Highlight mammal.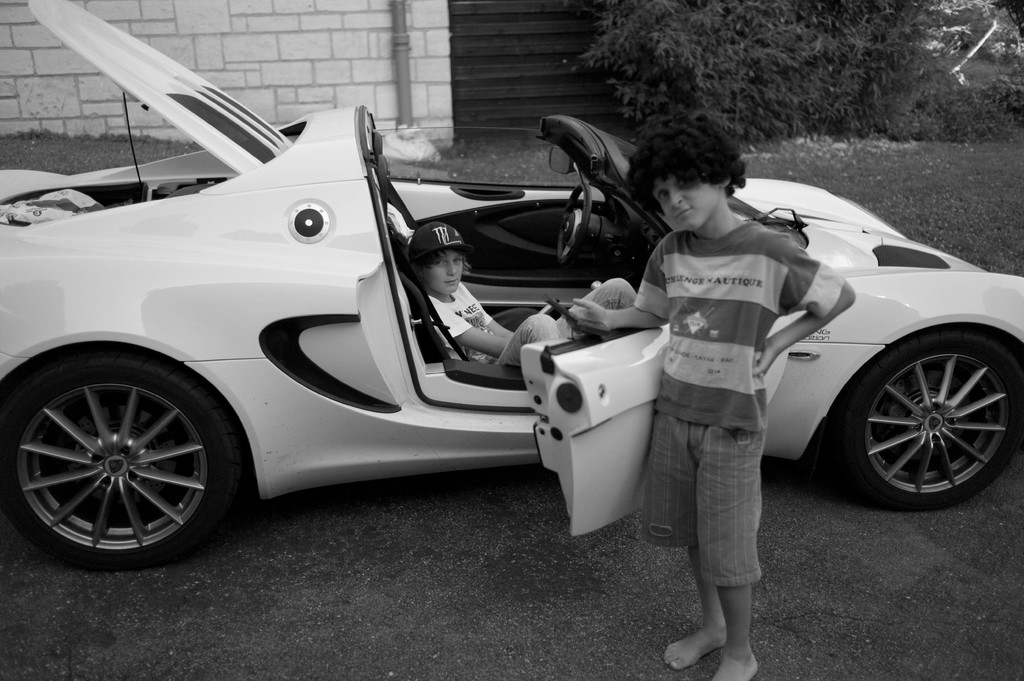
Highlighted region: [left=414, top=222, right=640, bottom=366].
